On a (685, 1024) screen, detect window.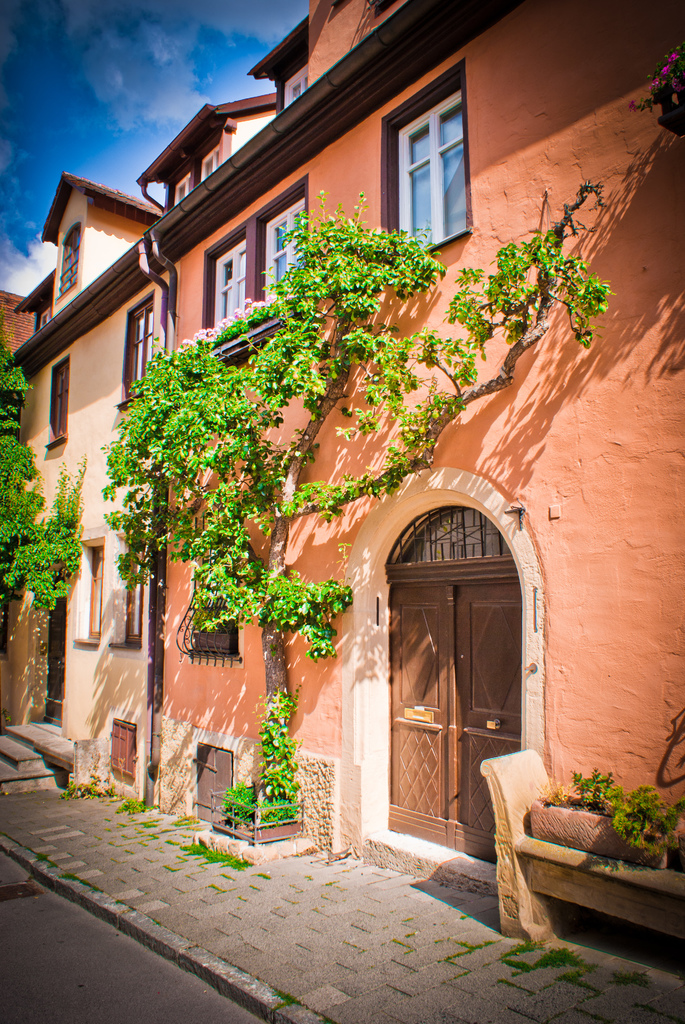
[91, 543, 108, 643].
